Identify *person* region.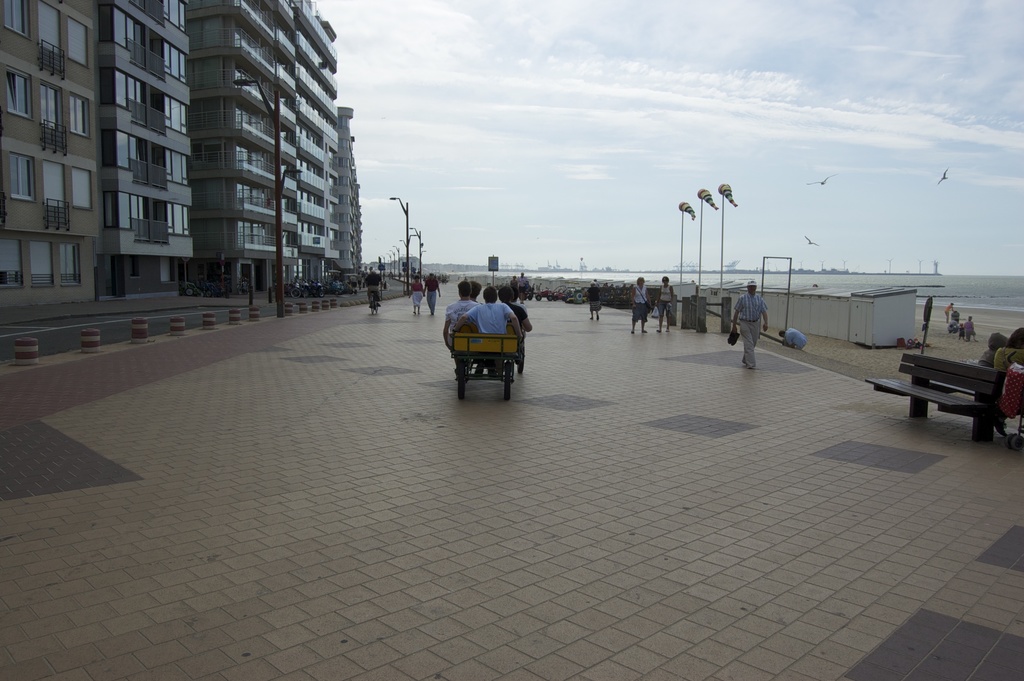
Region: box=[981, 331, 1004, 366].
